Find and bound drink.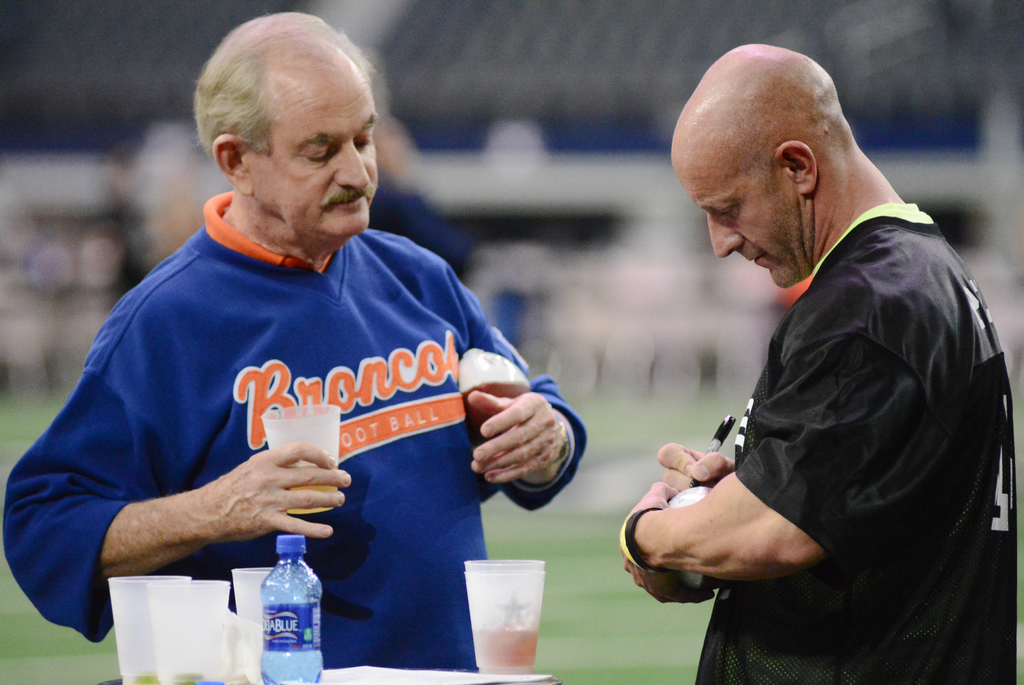
Bound: x1=285, y1=463, x2=338, y2=515.
